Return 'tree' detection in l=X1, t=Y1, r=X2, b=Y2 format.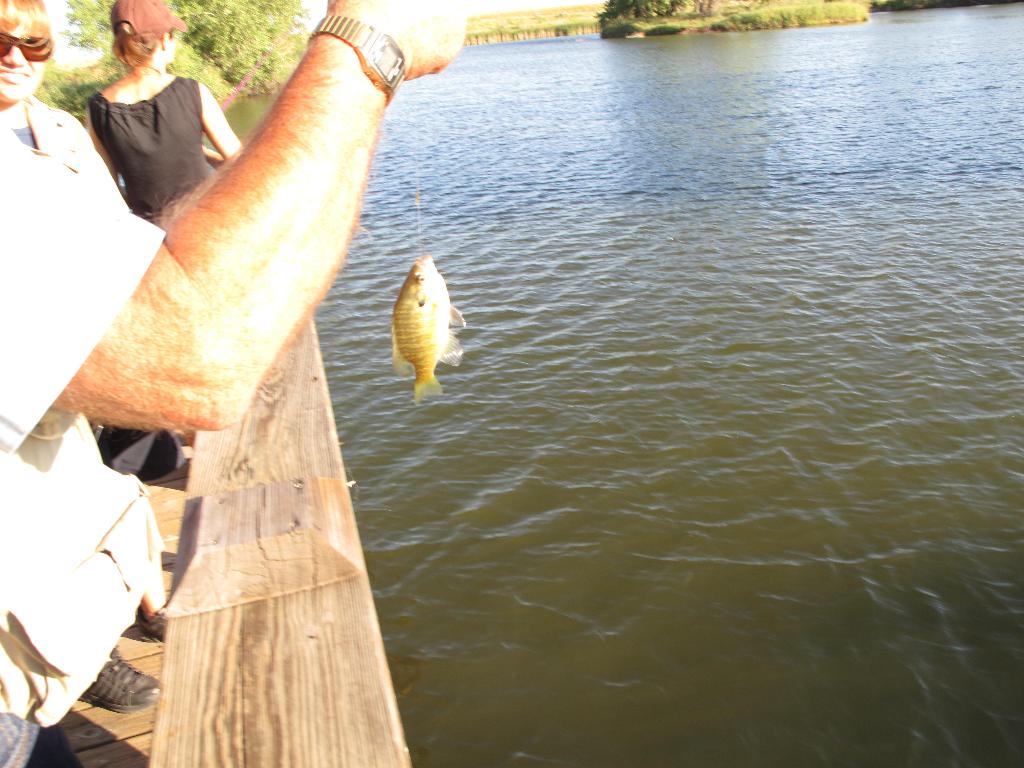
l=598, t=0, r=755, b=16.
